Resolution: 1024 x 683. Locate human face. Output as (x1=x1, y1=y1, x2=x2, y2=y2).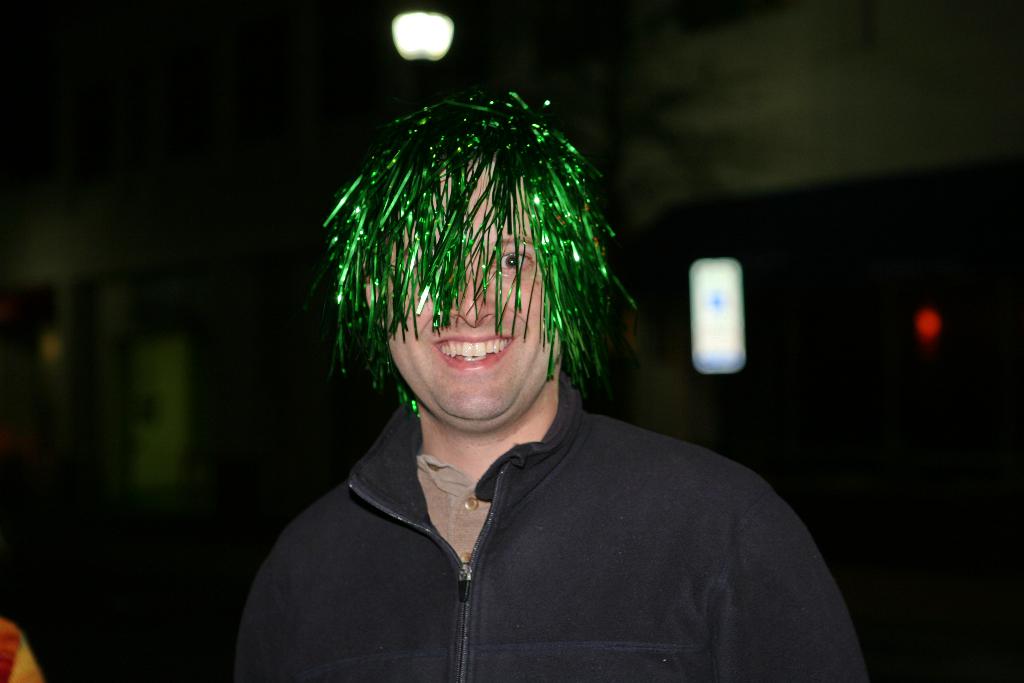
(x1=387, y1=159, x2=550, y2=414).
